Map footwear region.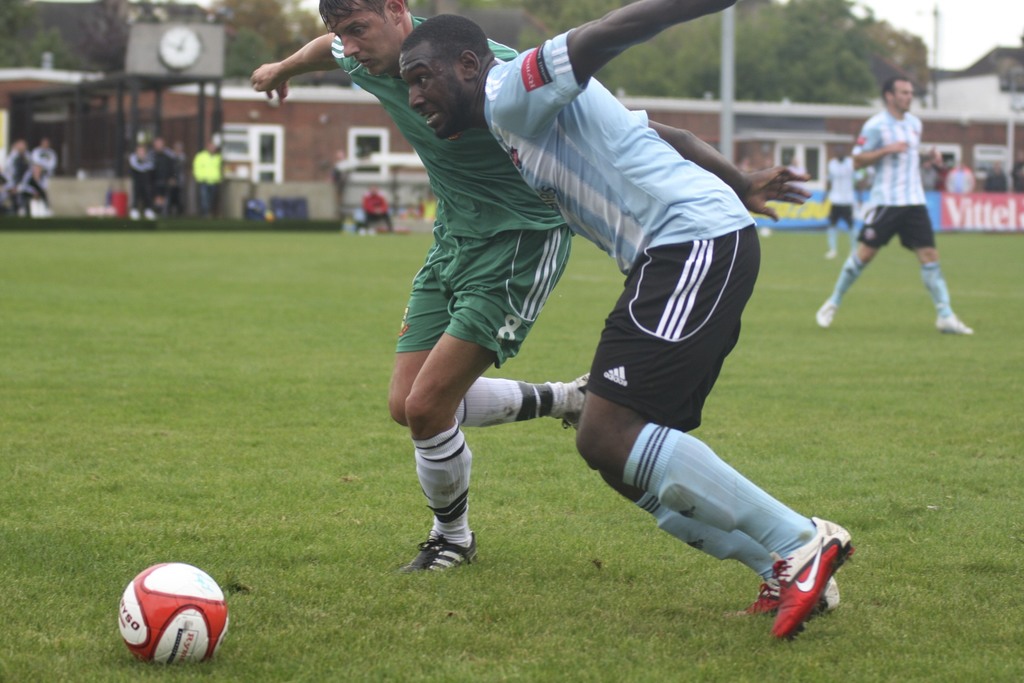
Mapped to l=934, t=312, r=973, b=333.
